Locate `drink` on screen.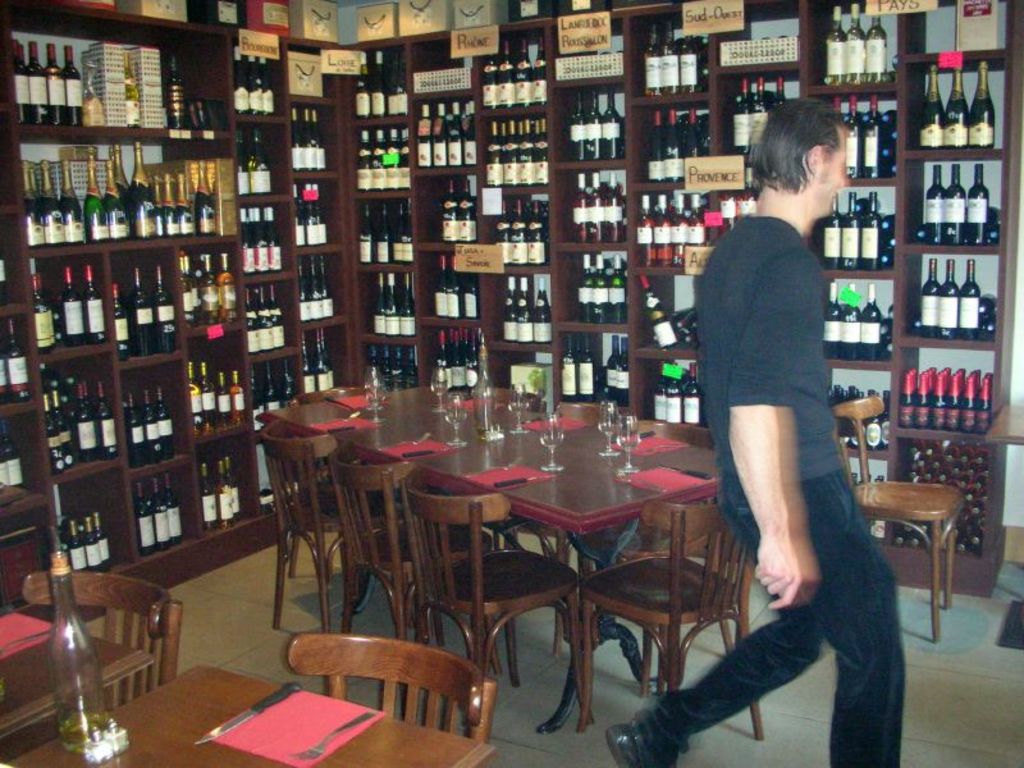
On screen at detection(312, 178, 333, 244).
